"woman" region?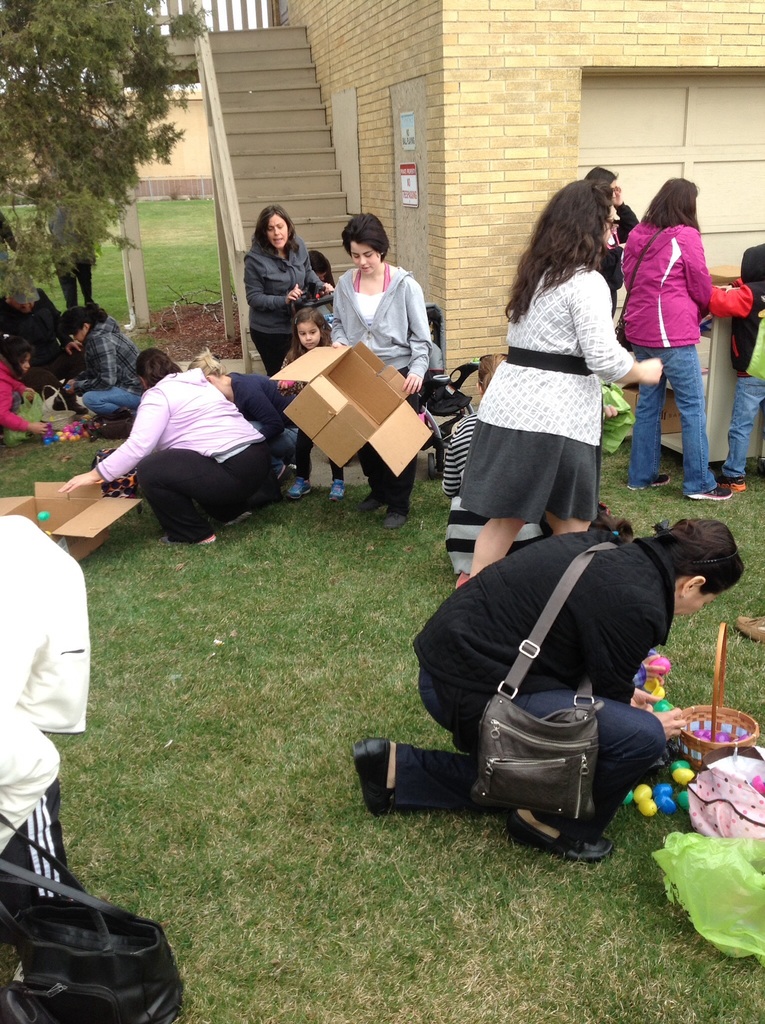
(582, 166, 645, 320)
